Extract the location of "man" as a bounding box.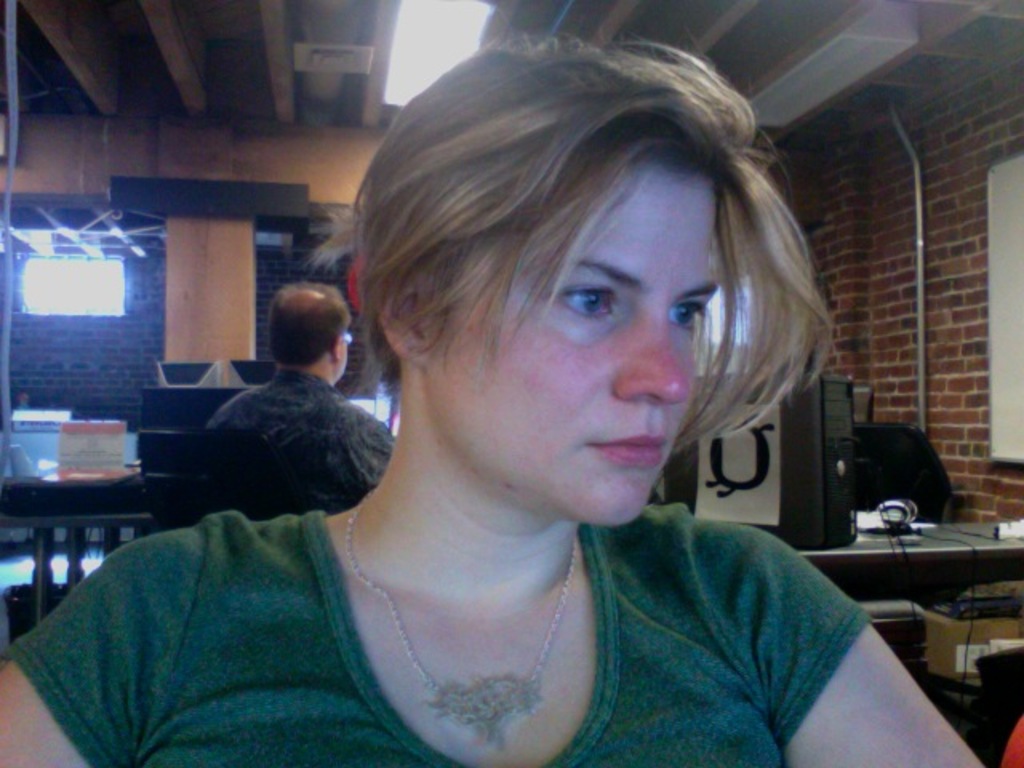
[200, 282, 395, 517].
